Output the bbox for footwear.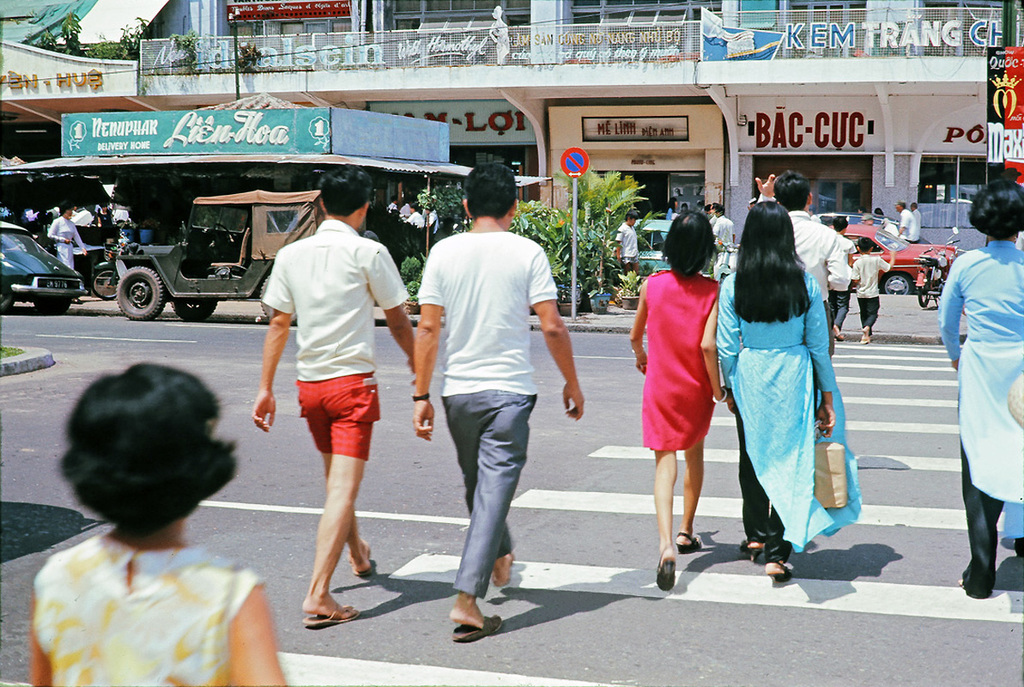
954, 569, 994, 600.
